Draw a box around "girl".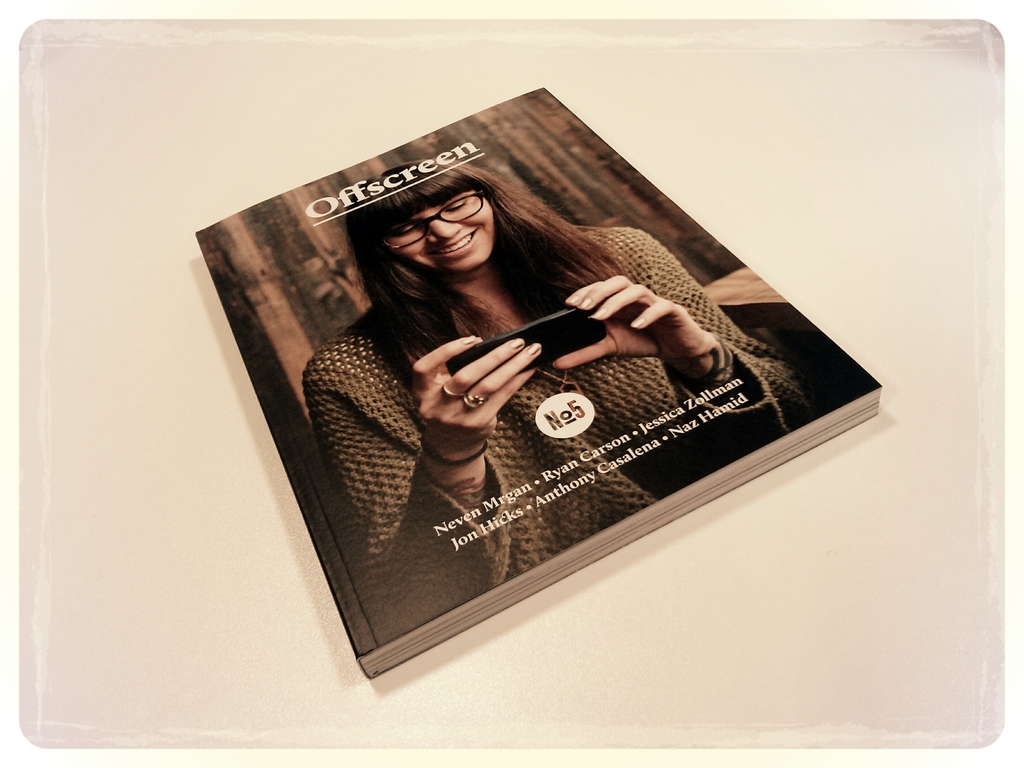
box(298, 158, 815, 637).
